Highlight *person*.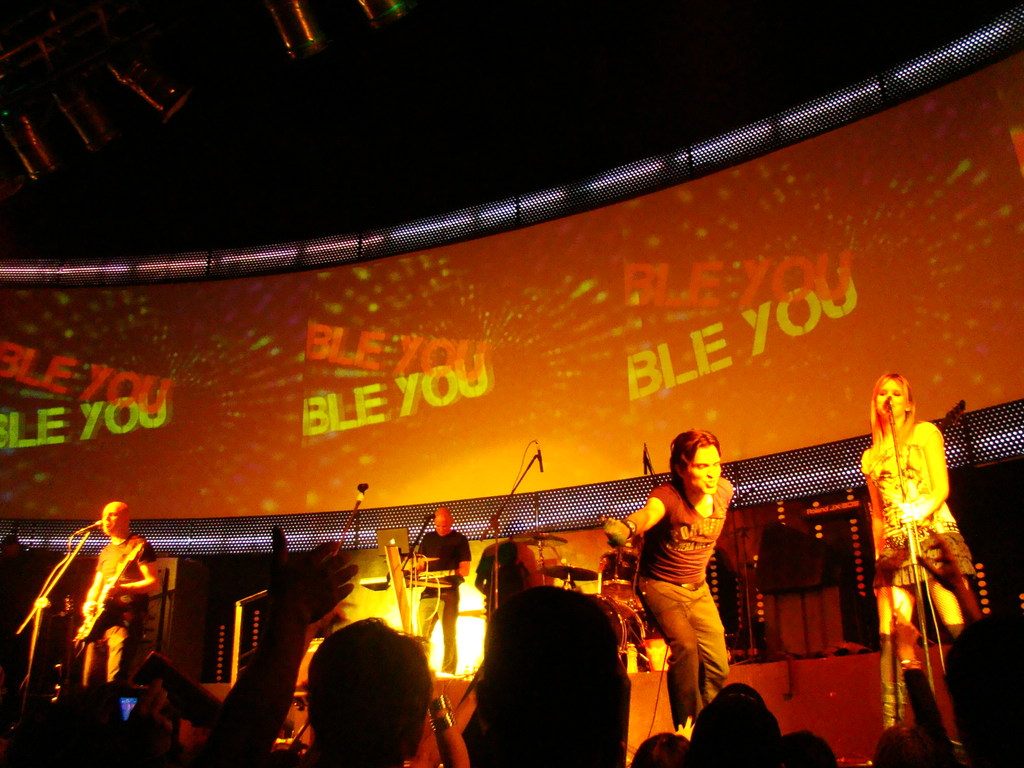
Highlighted region: <bbox>860, 373, 969, 732</bbox>.
